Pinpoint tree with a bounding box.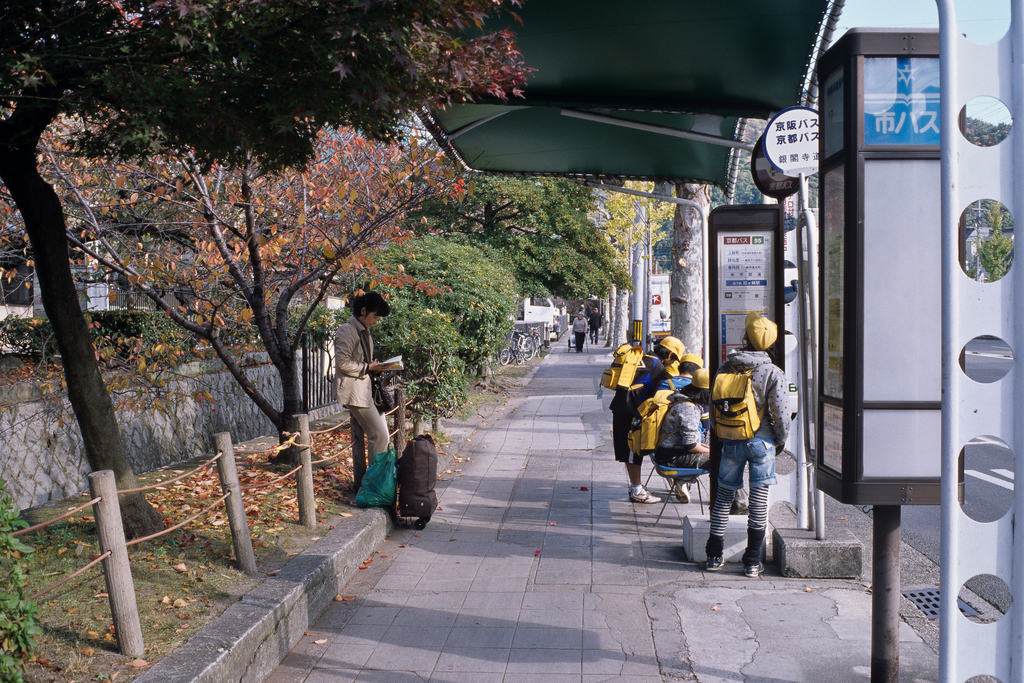
[left=0, top=112, right=467, bottom=461].
